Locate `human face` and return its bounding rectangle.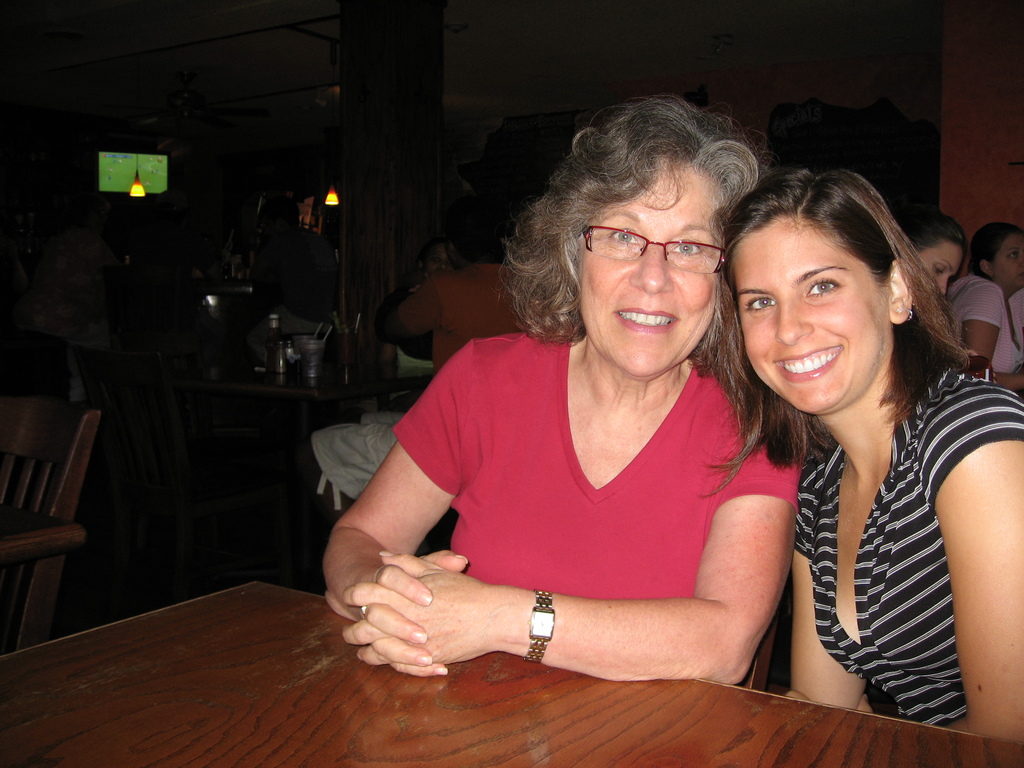
bbox=[731, 218, 897, 413].
